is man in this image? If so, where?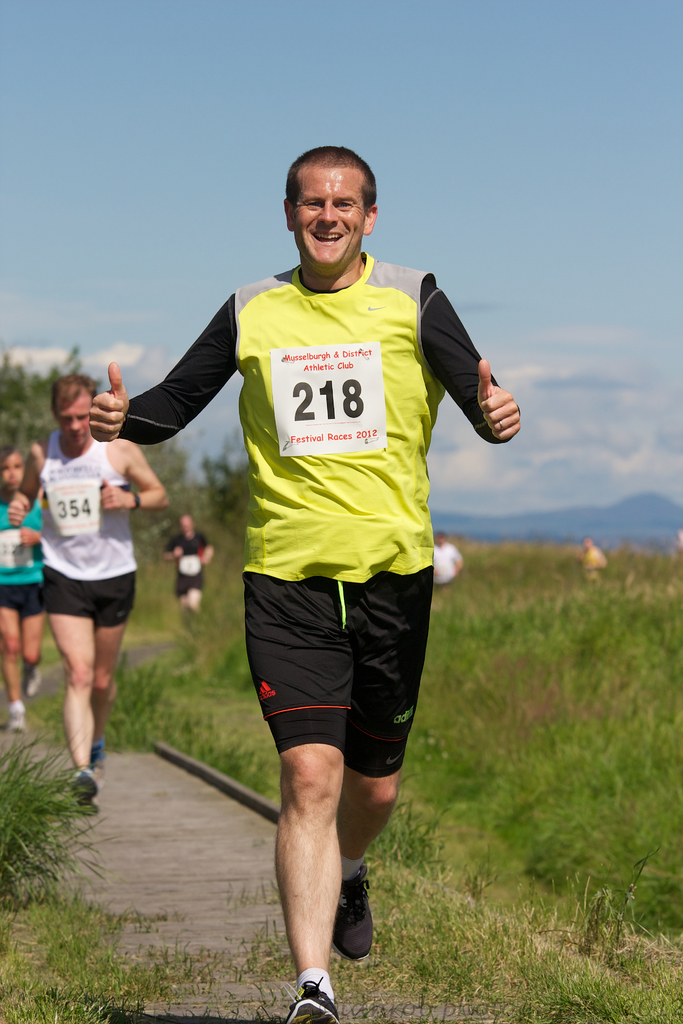
Yes, at l=124, t=120, r=507, b=931.
